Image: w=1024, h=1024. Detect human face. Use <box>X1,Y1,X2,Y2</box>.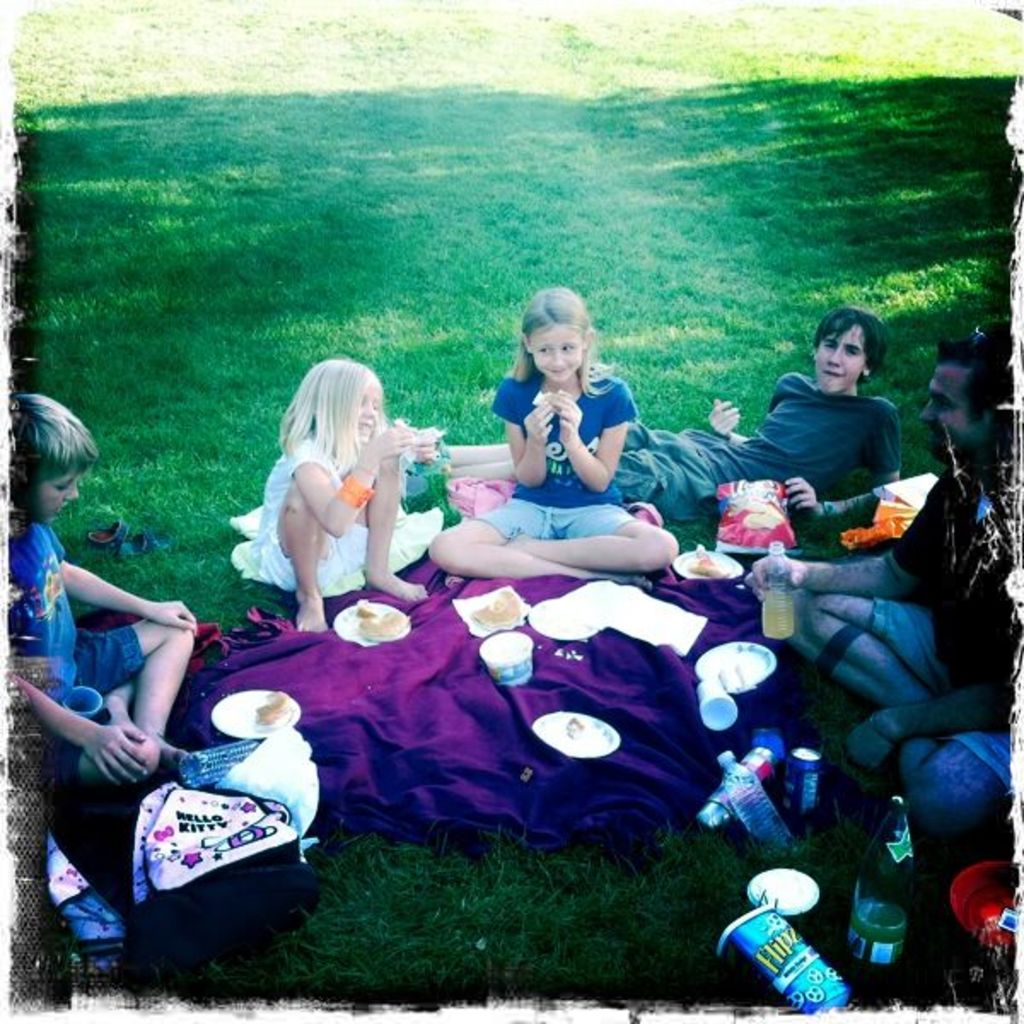
<box>38,476,73,522</box>.
